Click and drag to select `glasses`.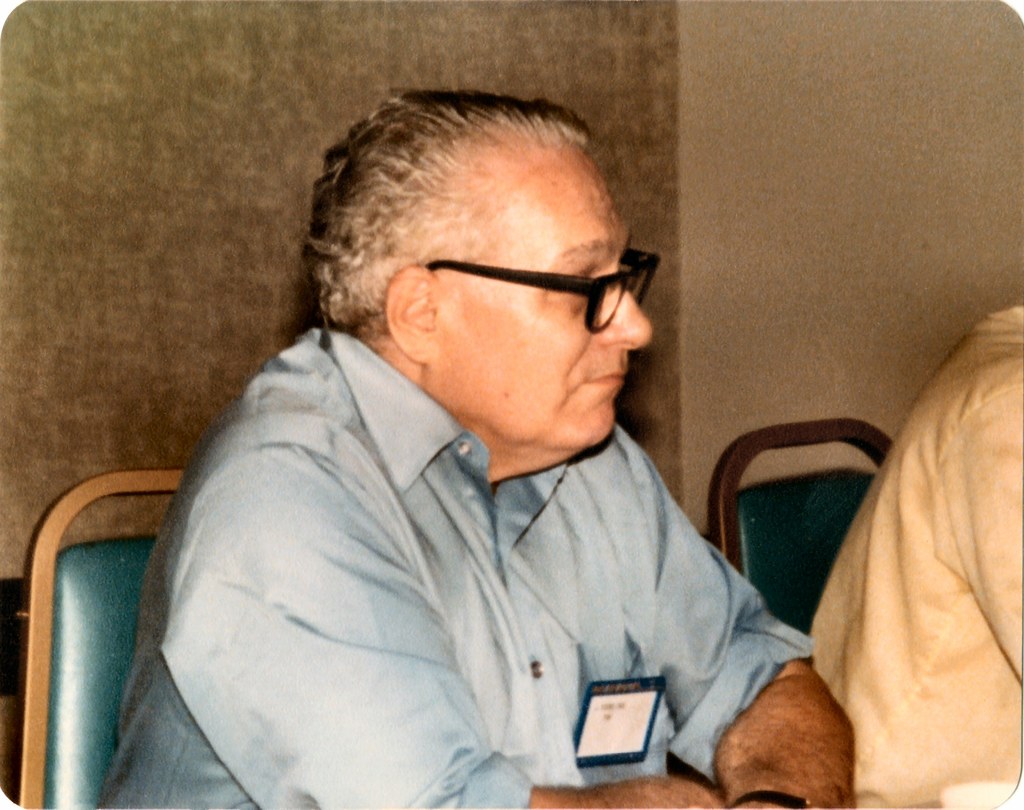
Selection: detection(365, 241, 663, 328).
